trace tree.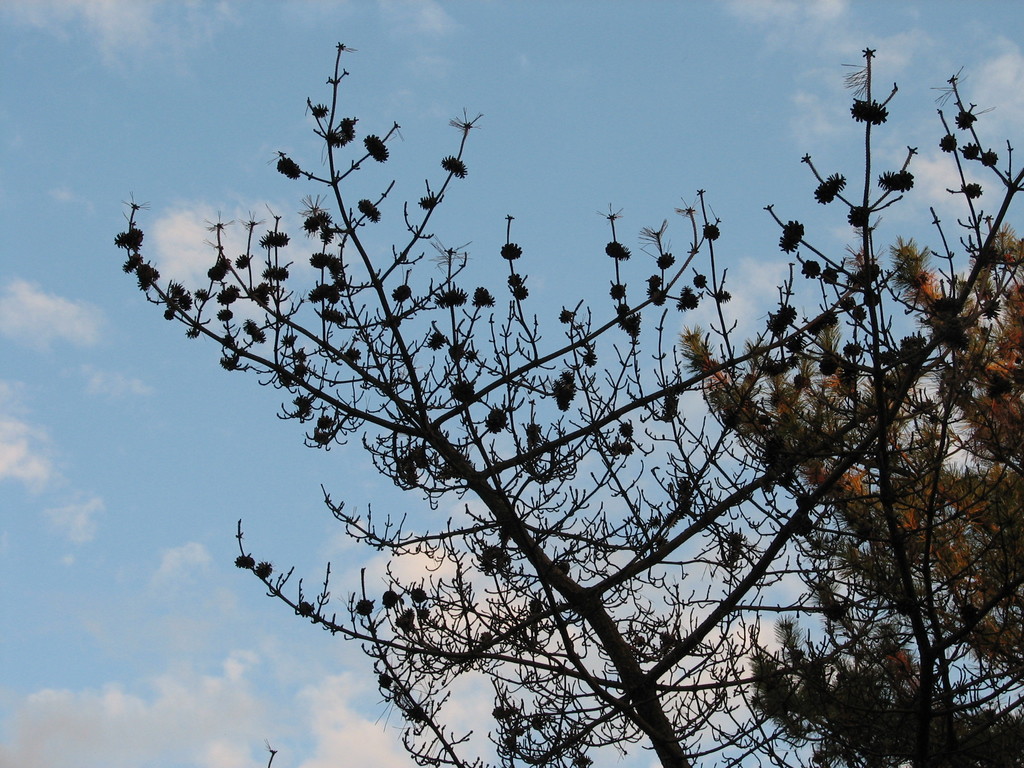
Traced to 156/6/1014/767.
